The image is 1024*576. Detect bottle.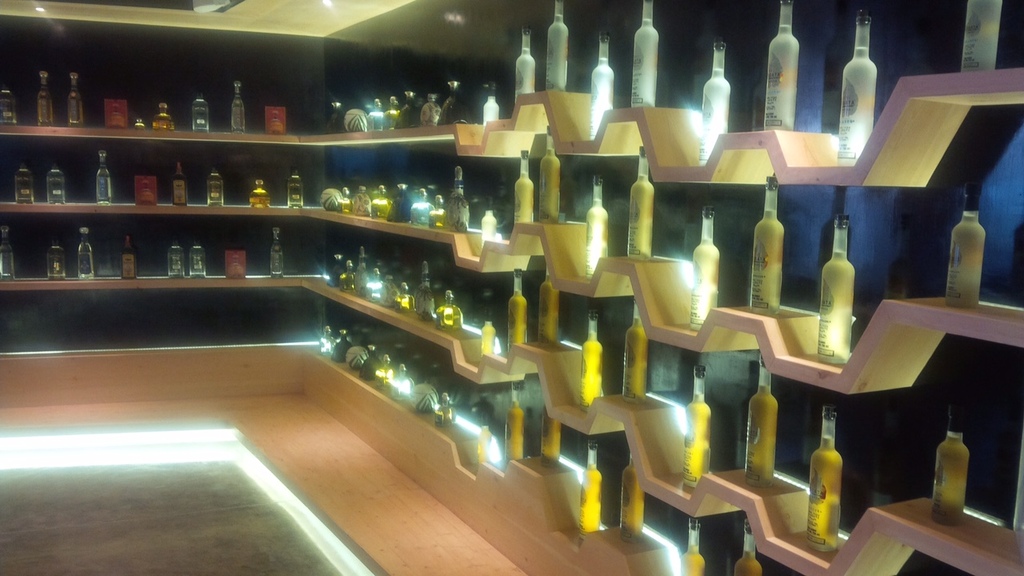
Detection: bbox=[399, 90, 423, 129].
